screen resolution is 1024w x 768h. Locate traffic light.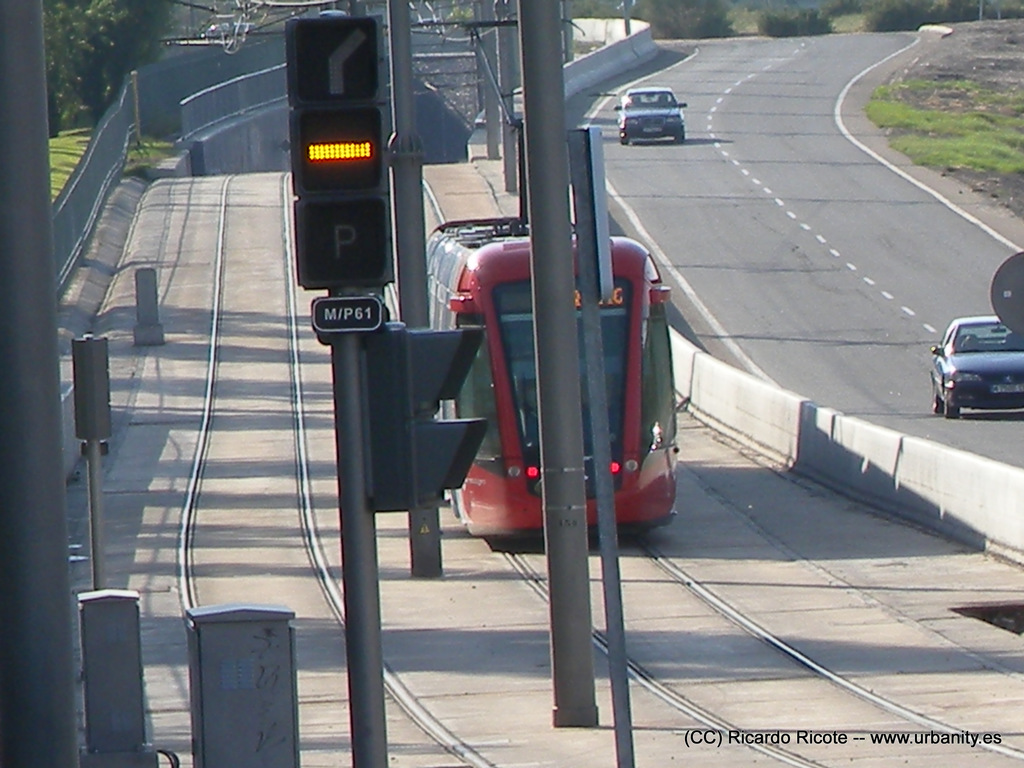
284/15/396/288.
